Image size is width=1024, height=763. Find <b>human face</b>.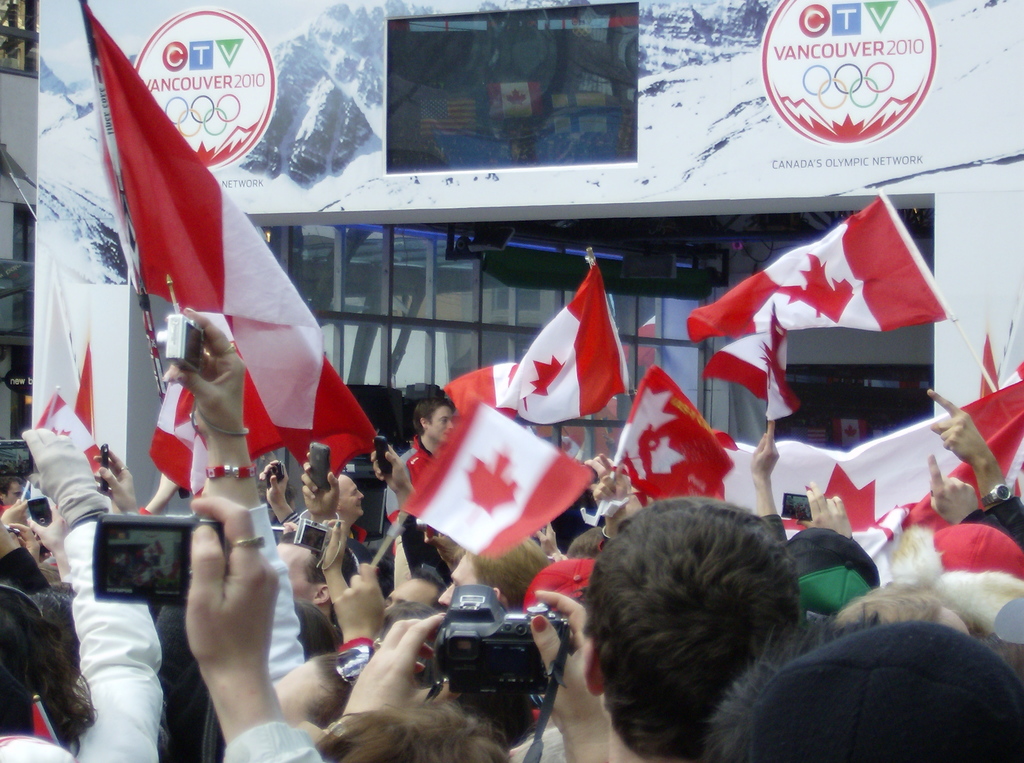
(426, 405, 454, 439).
